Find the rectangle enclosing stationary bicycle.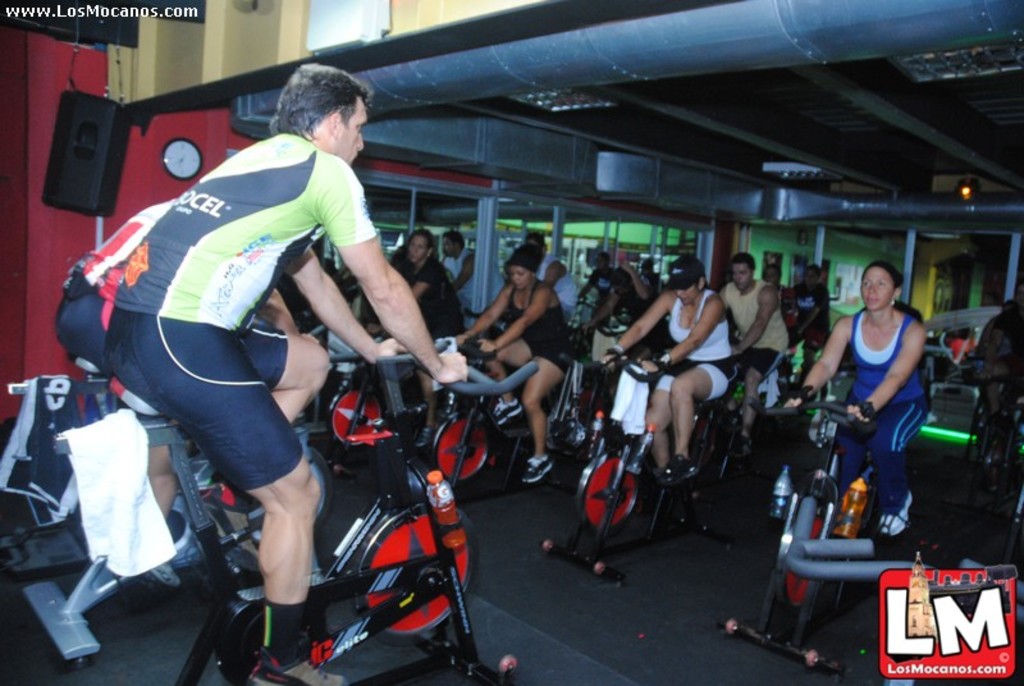
bbox(0, 347, 106, 576).
